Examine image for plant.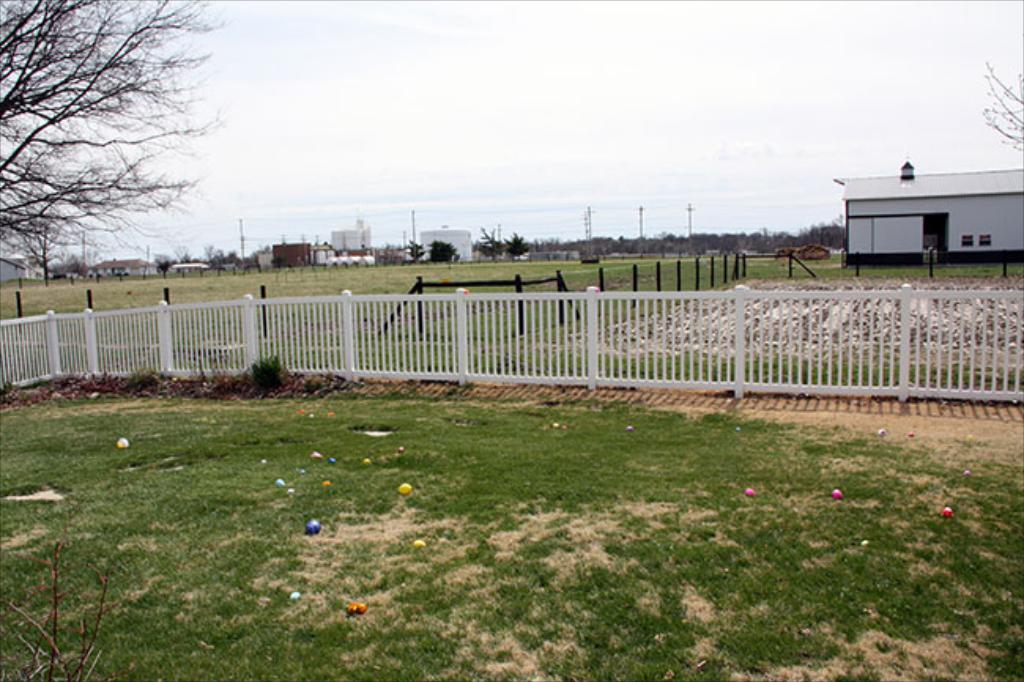
Examination result: (129, 365, 158, 402).
